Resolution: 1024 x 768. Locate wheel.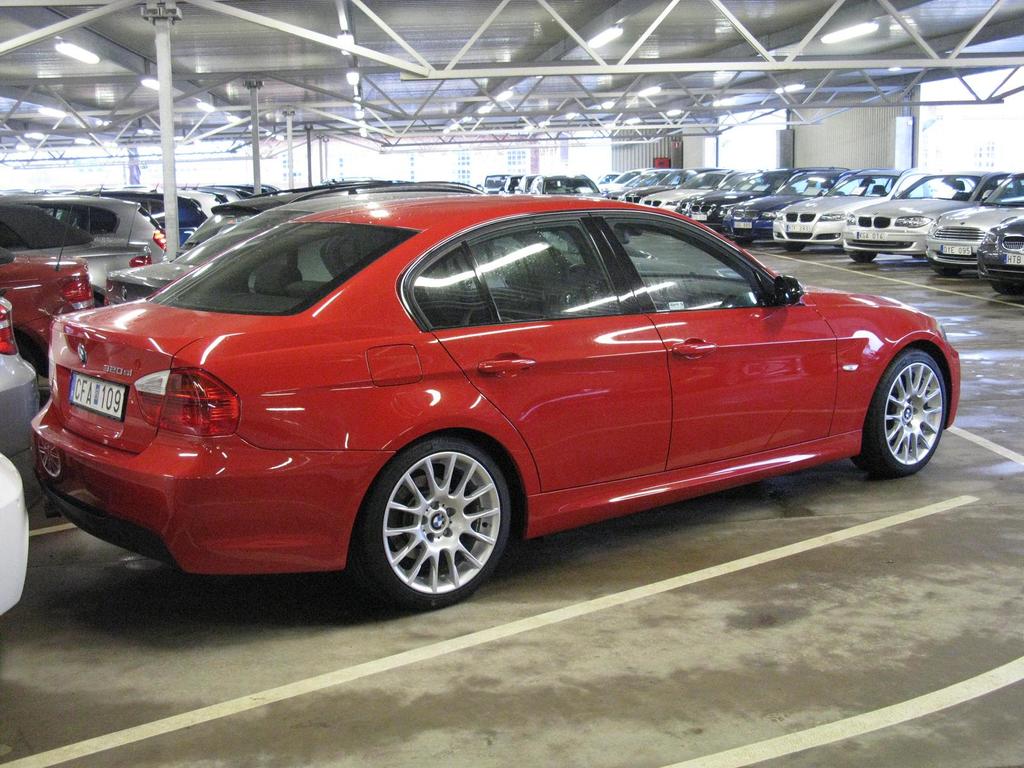
locate(932, 265, 959, 281).
